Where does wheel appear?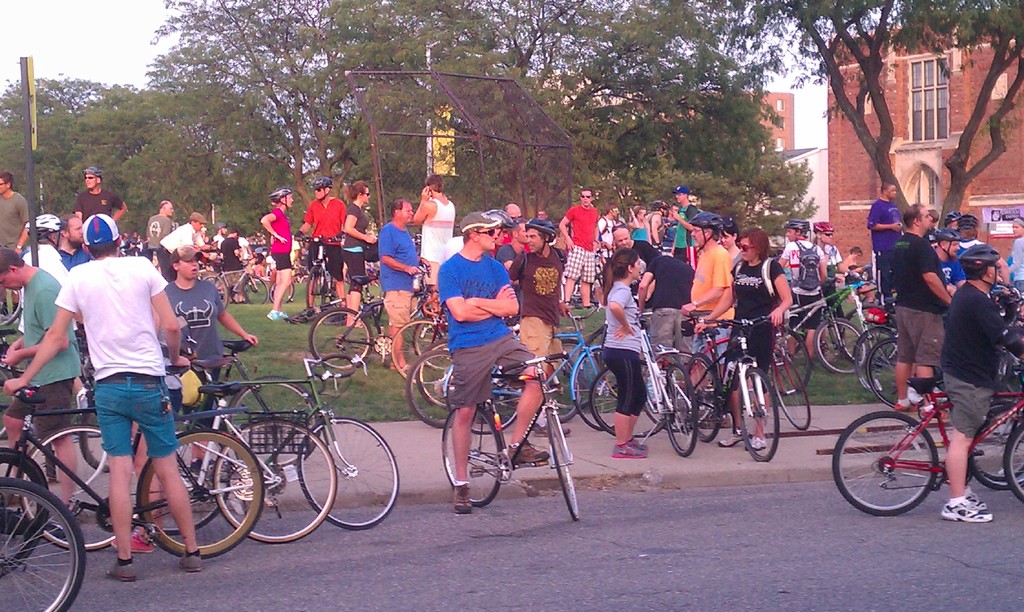
Appears at rect(0, 475, 85, 611).
